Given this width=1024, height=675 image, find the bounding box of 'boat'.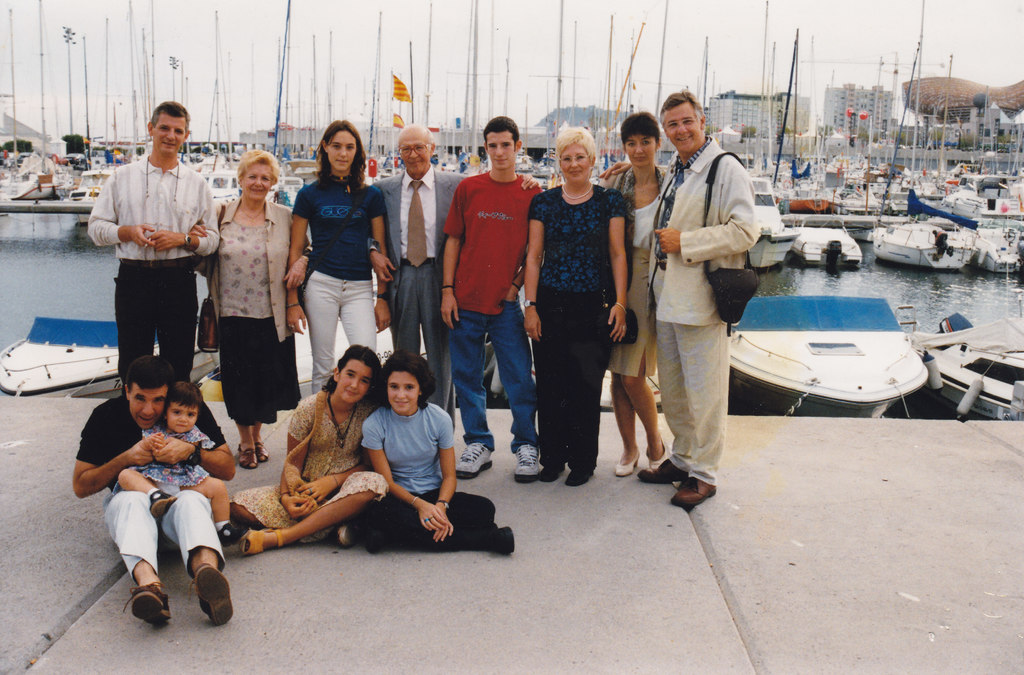
{"x1": 713, "y1": 0, "x2": 835, "y2": 202}.
